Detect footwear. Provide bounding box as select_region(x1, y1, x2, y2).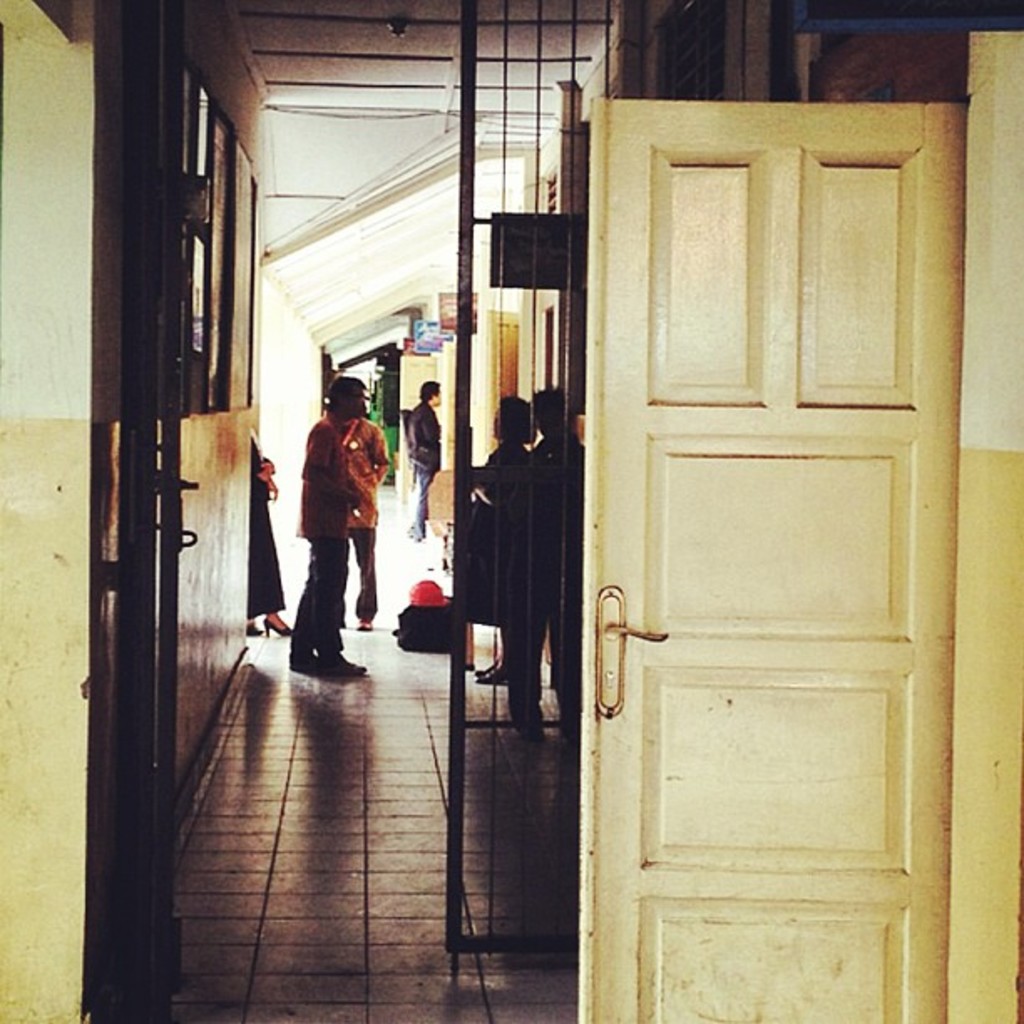
select_region(350, 619, 387, 643).
